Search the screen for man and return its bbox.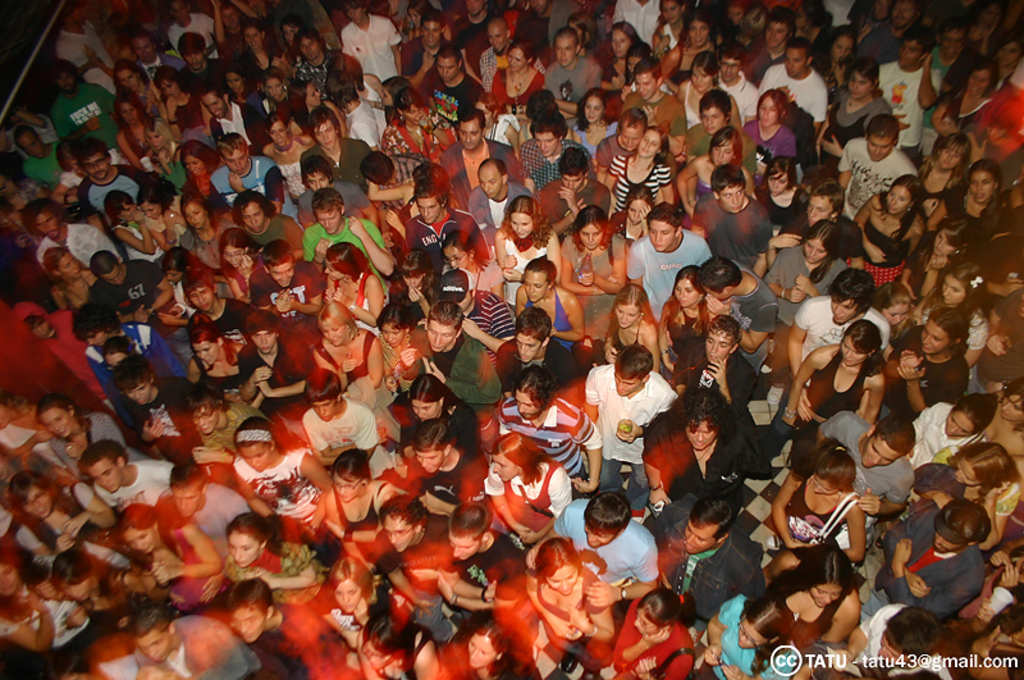
Found: select_region(695, 256, 780, 380).
